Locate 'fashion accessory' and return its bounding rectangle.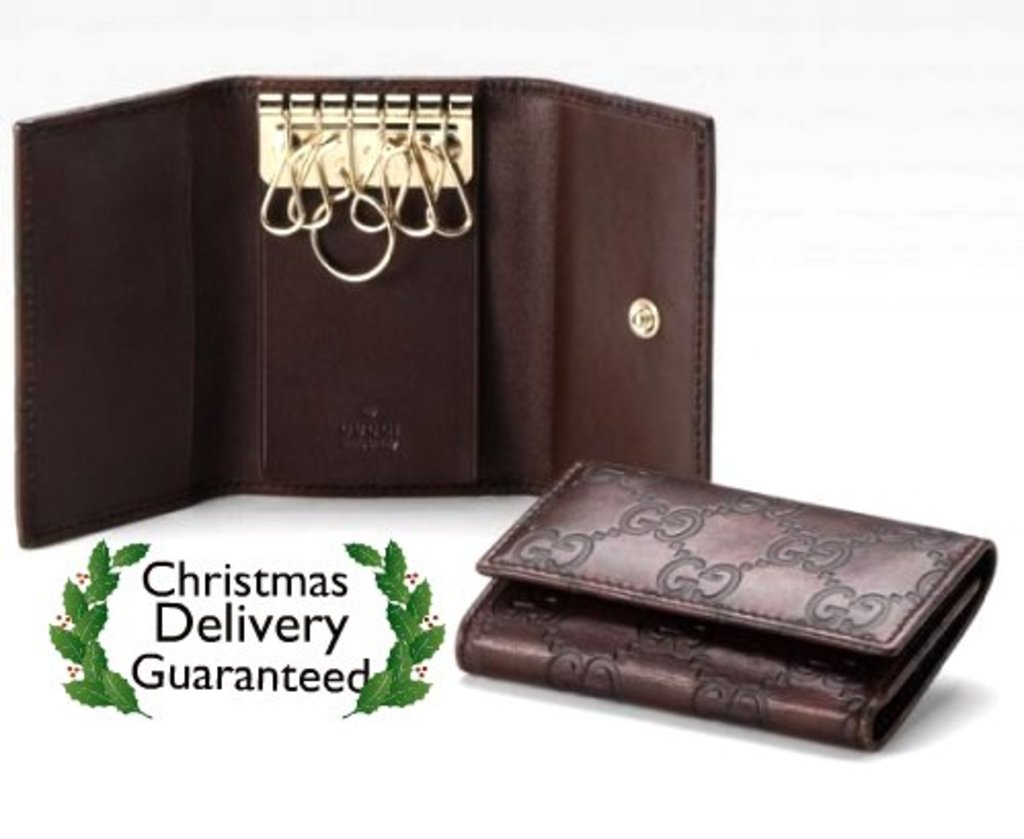
select_region(456, 449, 995, 753).
